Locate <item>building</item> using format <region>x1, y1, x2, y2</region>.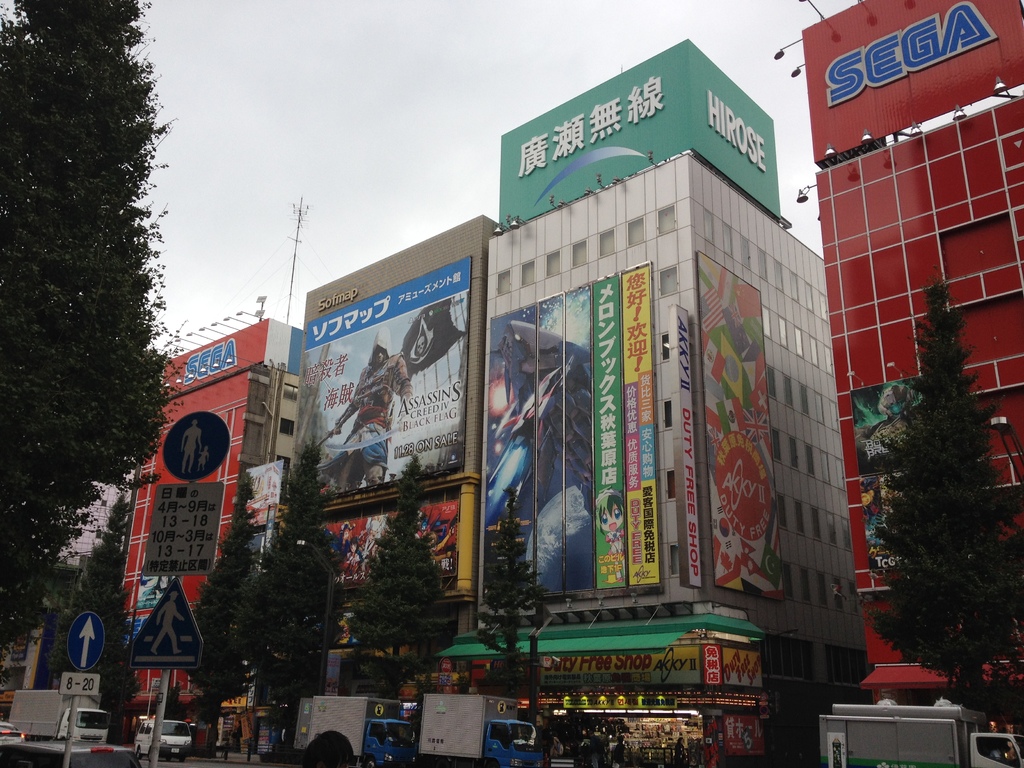
<region>798, 0, 1023, 767</region>.
